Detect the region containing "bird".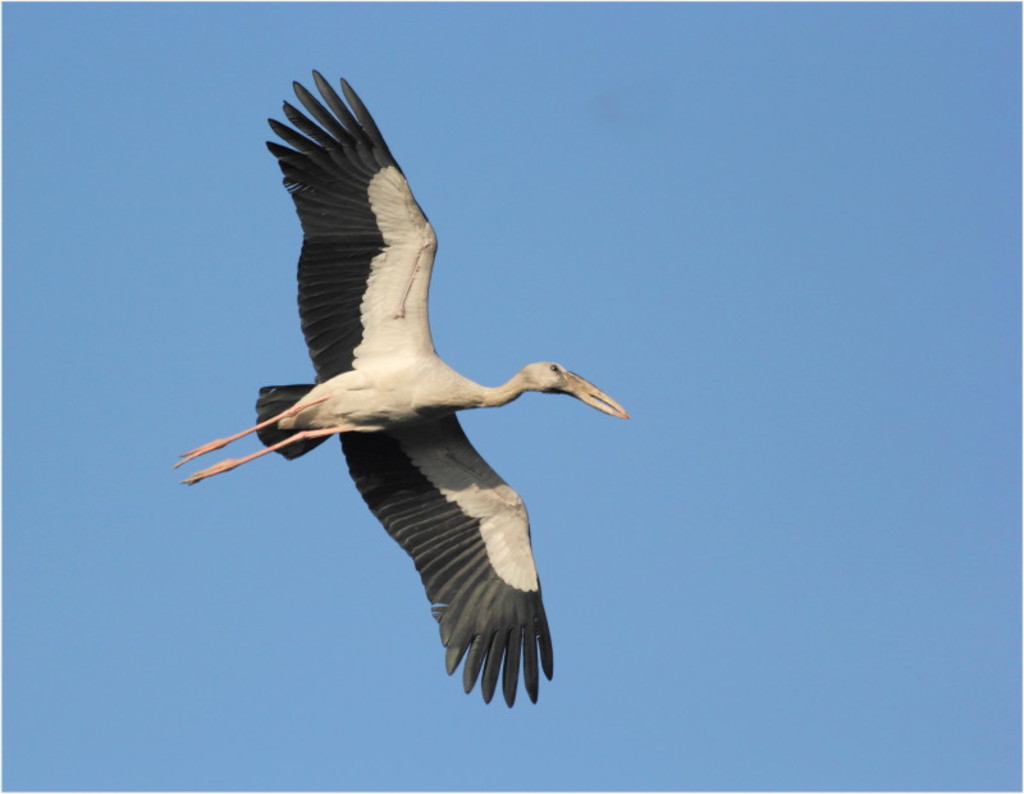
rect(178, 86, 625, 704).
